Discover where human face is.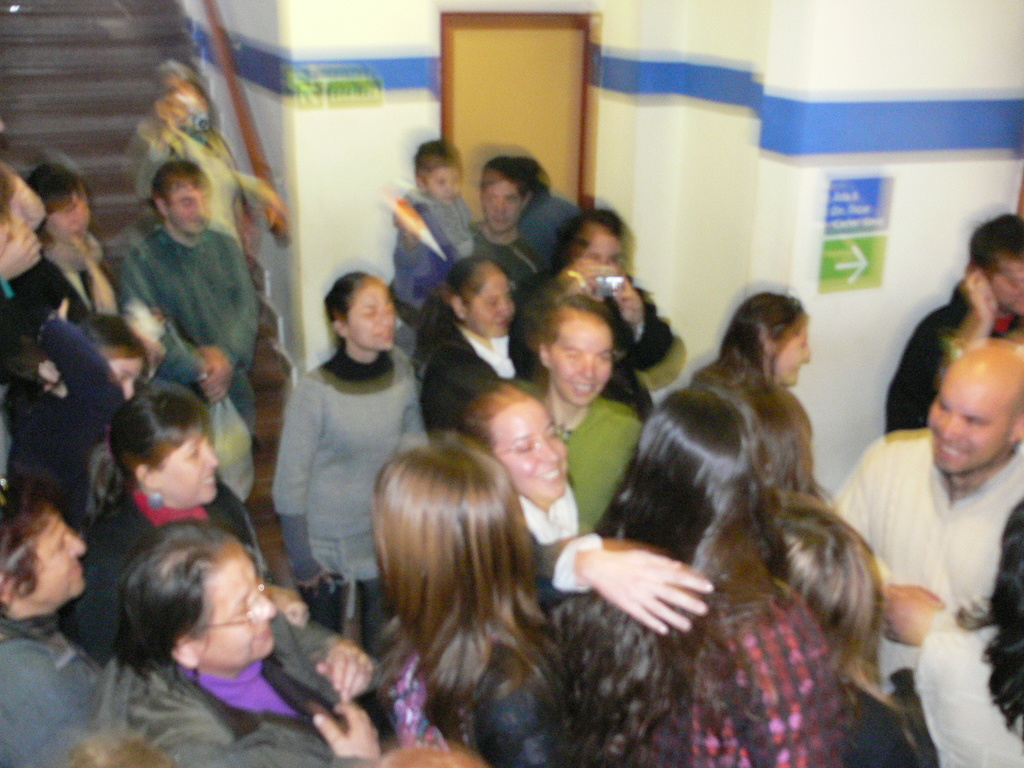
Discovered at select_region(491, 403, 568, 497).
